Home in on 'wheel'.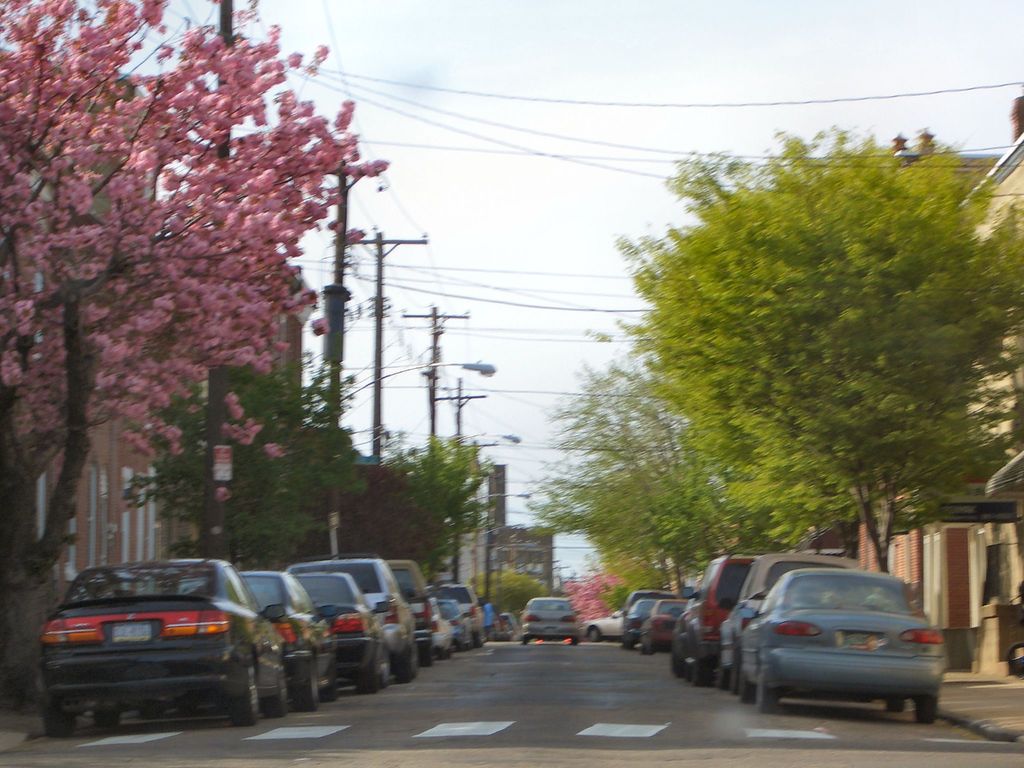
Homed in at bbox=[276, 673, 291, 717].
